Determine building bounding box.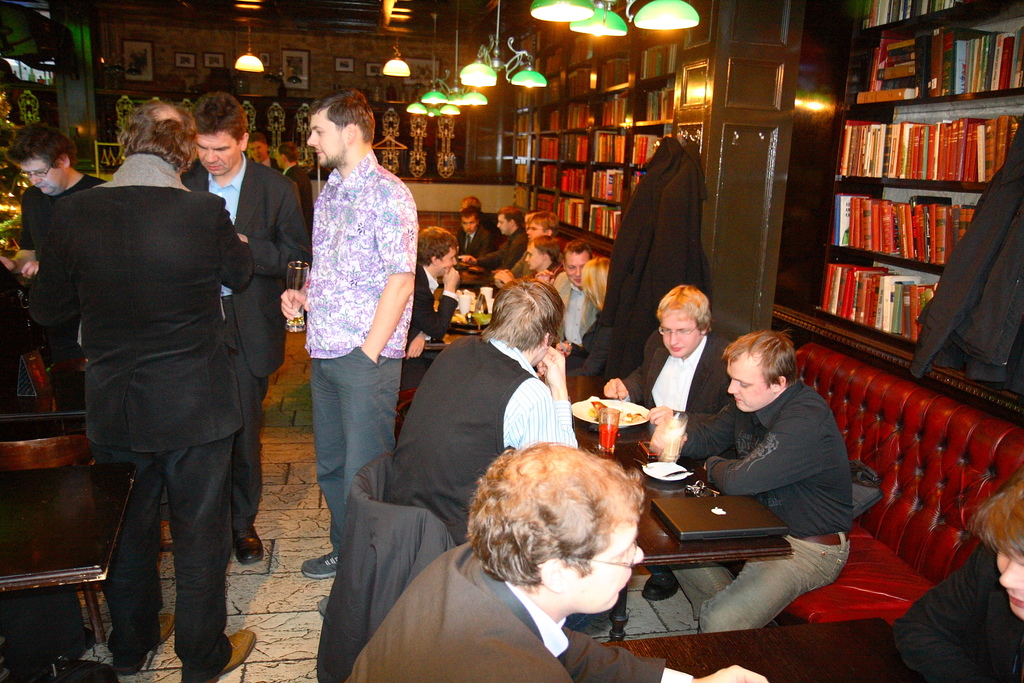
Determined: <bbox>0, 0, 1023, 680</bbox>.
